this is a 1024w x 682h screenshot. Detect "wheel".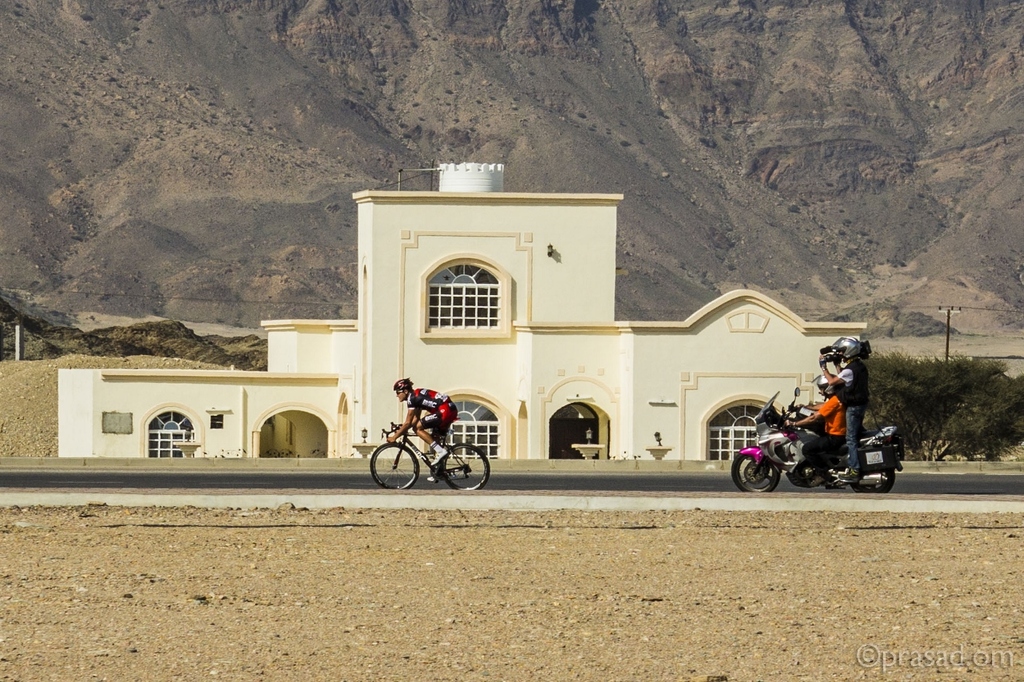
850, 468, 893, 493.
